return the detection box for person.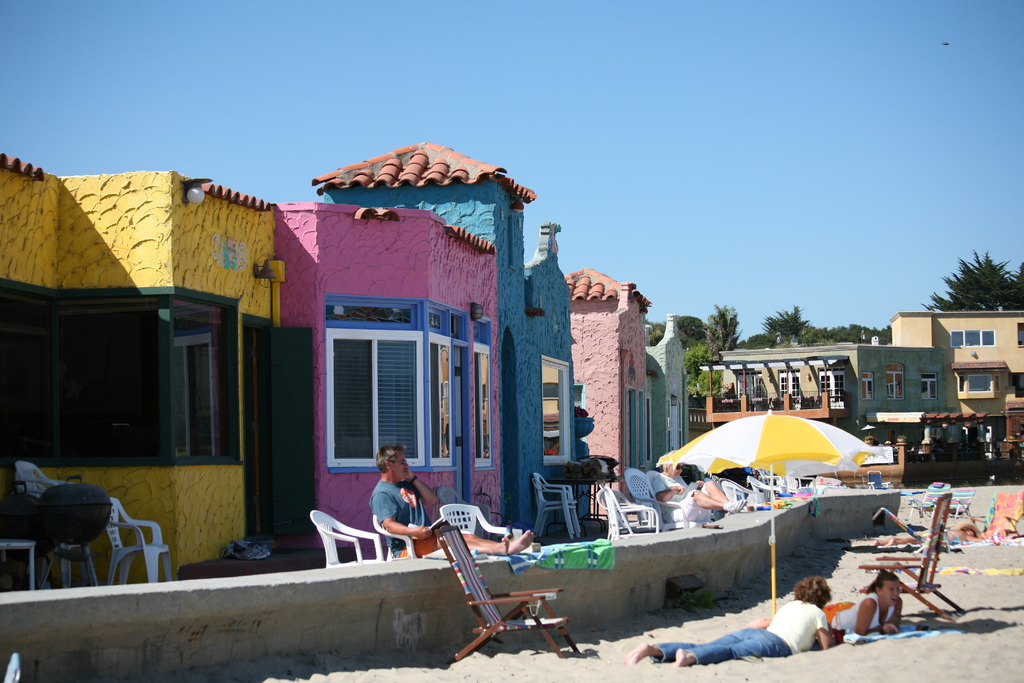
box=[625, 575, 835, 666].
